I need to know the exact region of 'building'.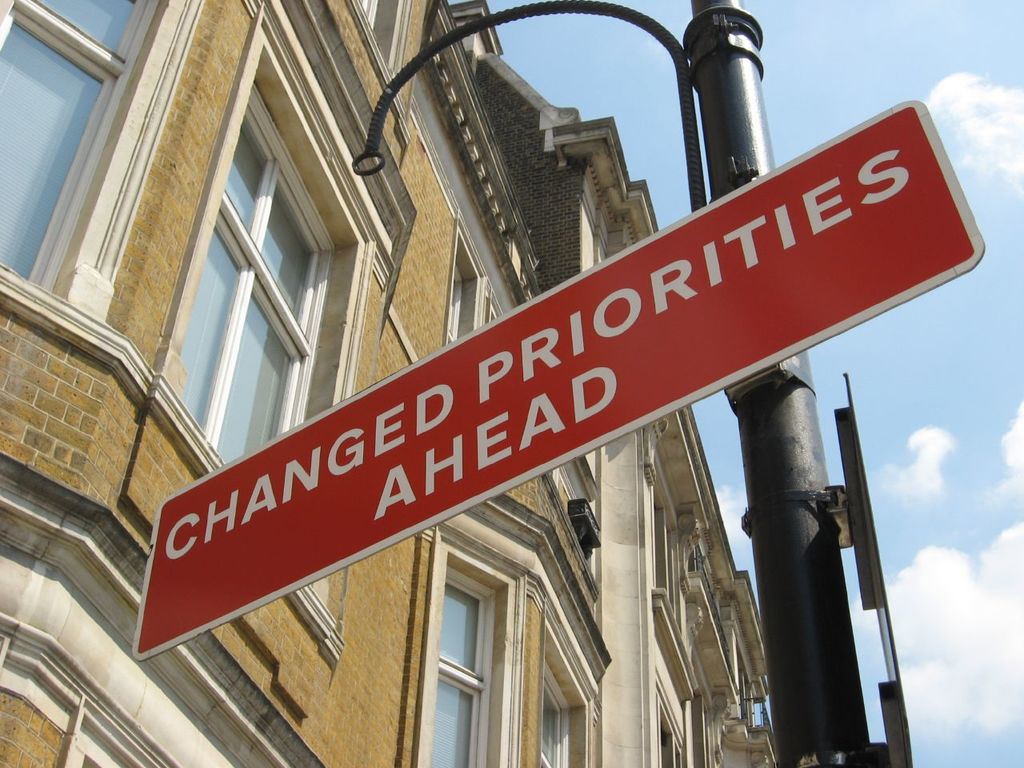
Region: 558,118,778,766.
